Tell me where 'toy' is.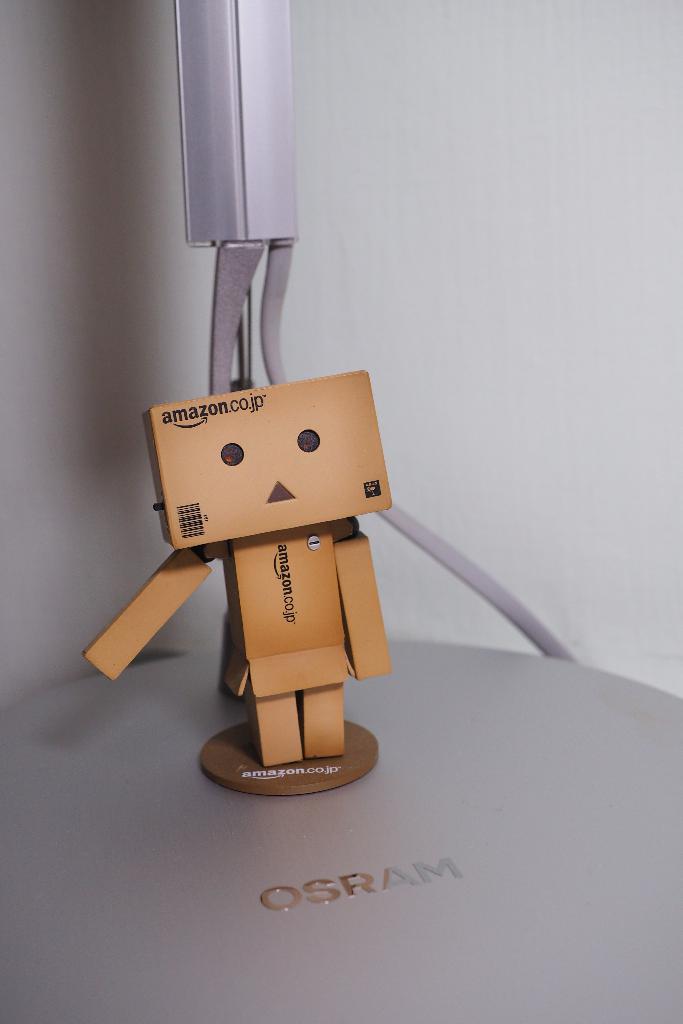
'toy' is at detection(70, 364, 403, 780).
